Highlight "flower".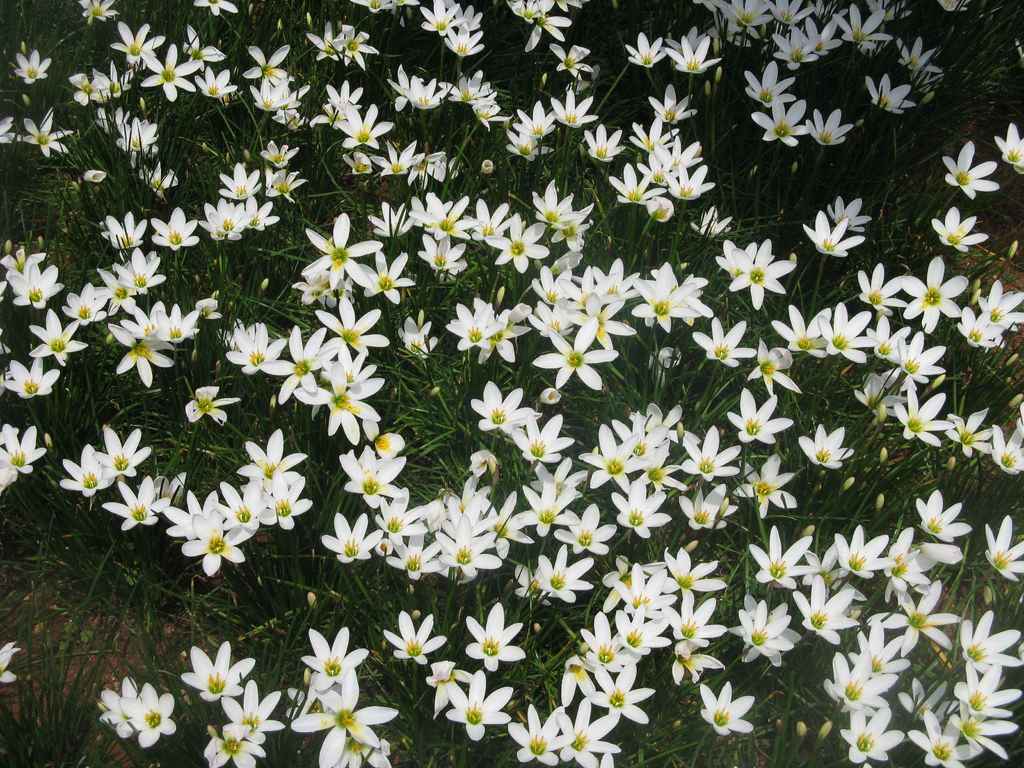
Highlighted region: (616, 598, 666, 660).
